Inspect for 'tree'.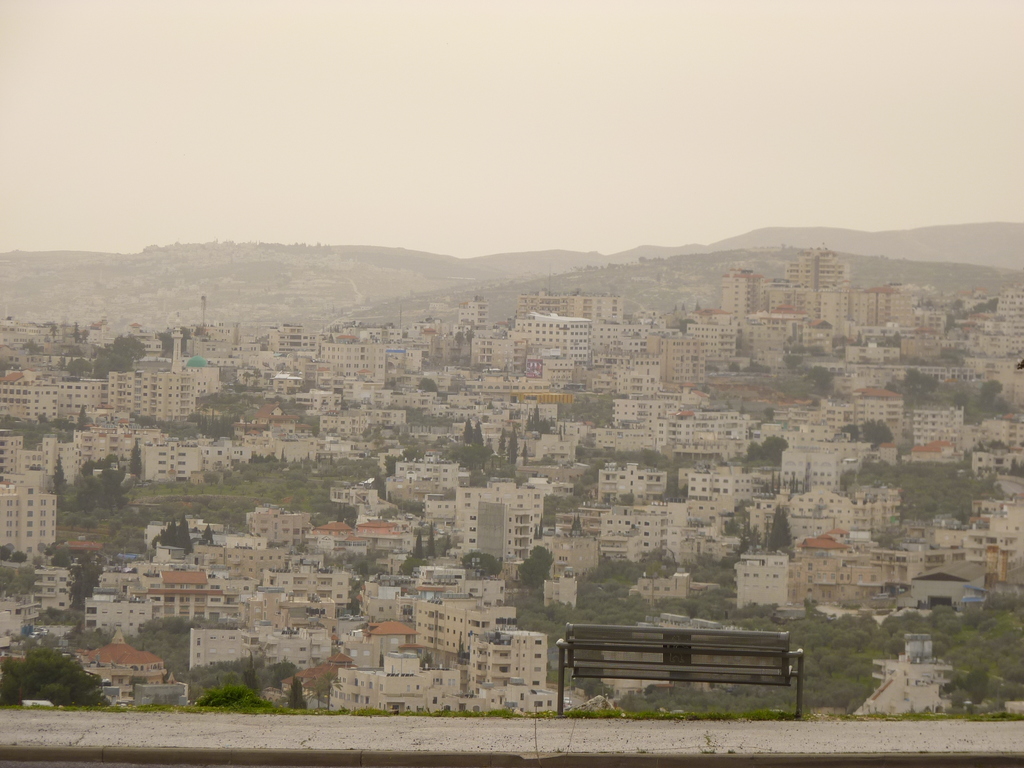
Inspection: 360,426,372,436.
